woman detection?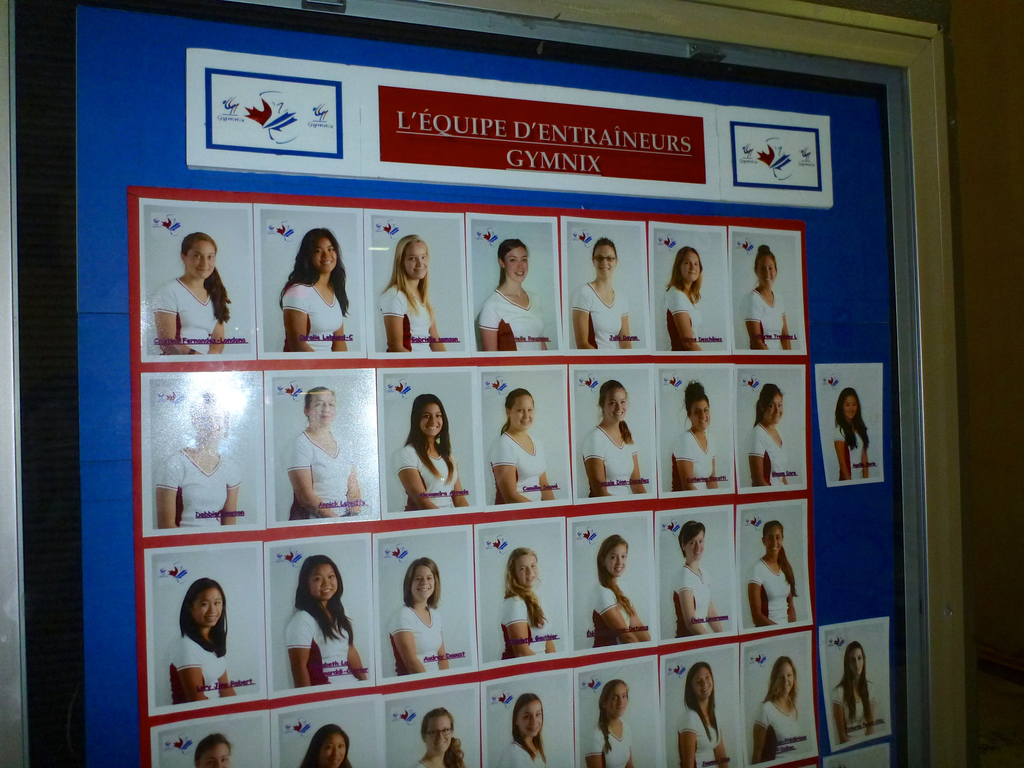
{"x1": 591, "y1": 532, "x2": 654, "y2": 646}
